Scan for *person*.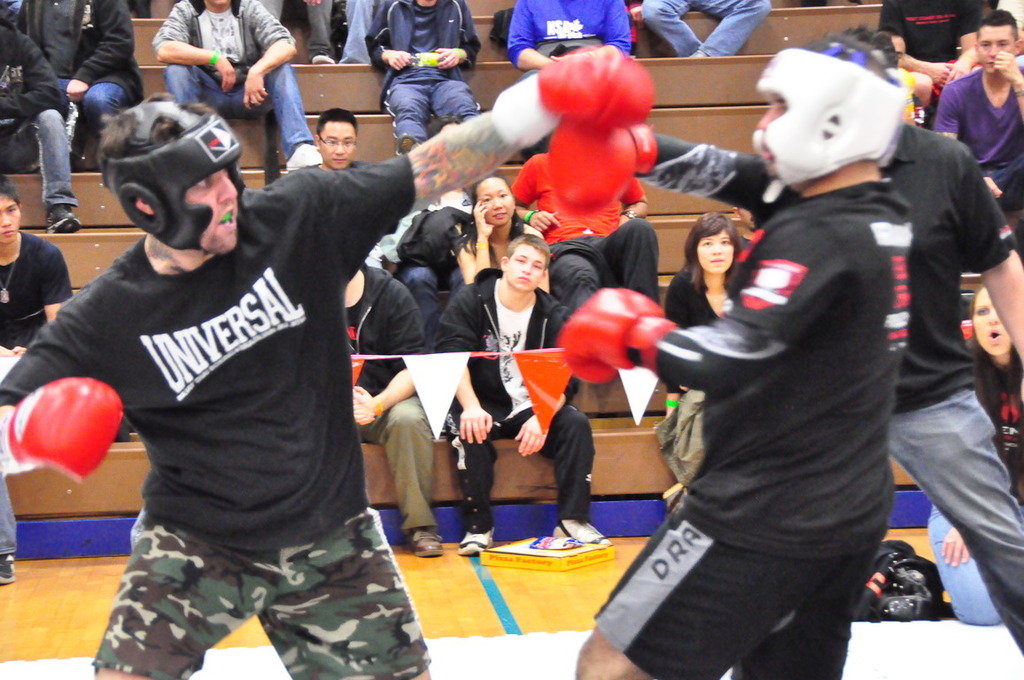
Scan result: 2/179/81/576.
